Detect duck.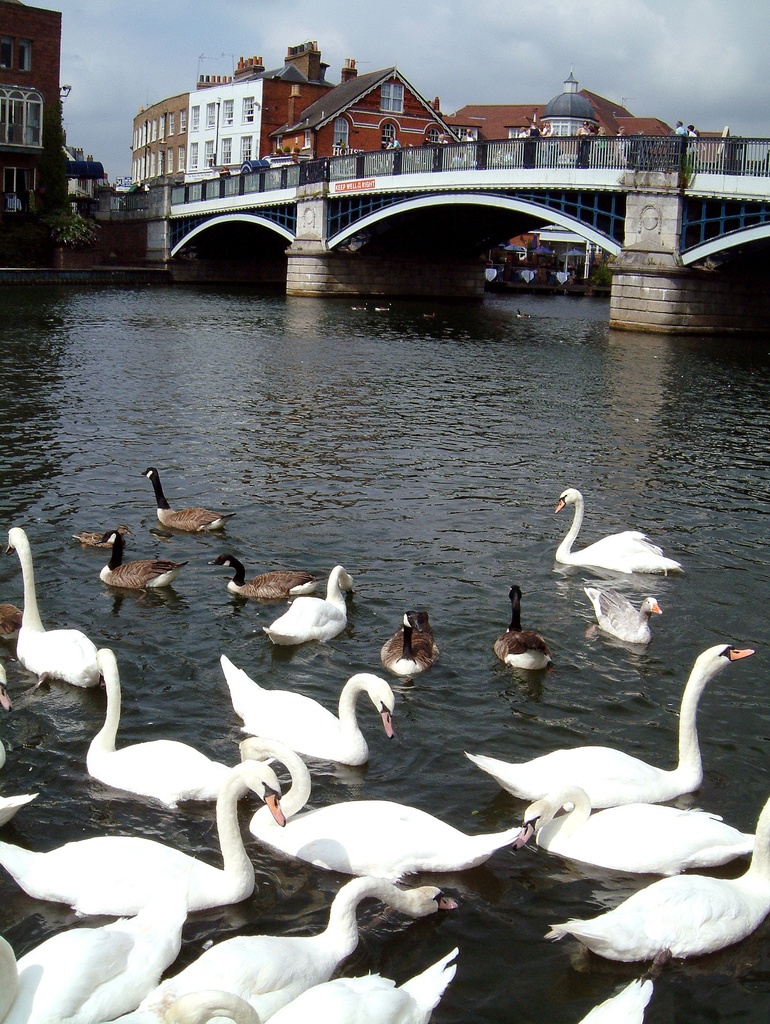
Detected at crop(375, 607, 450, 673).
